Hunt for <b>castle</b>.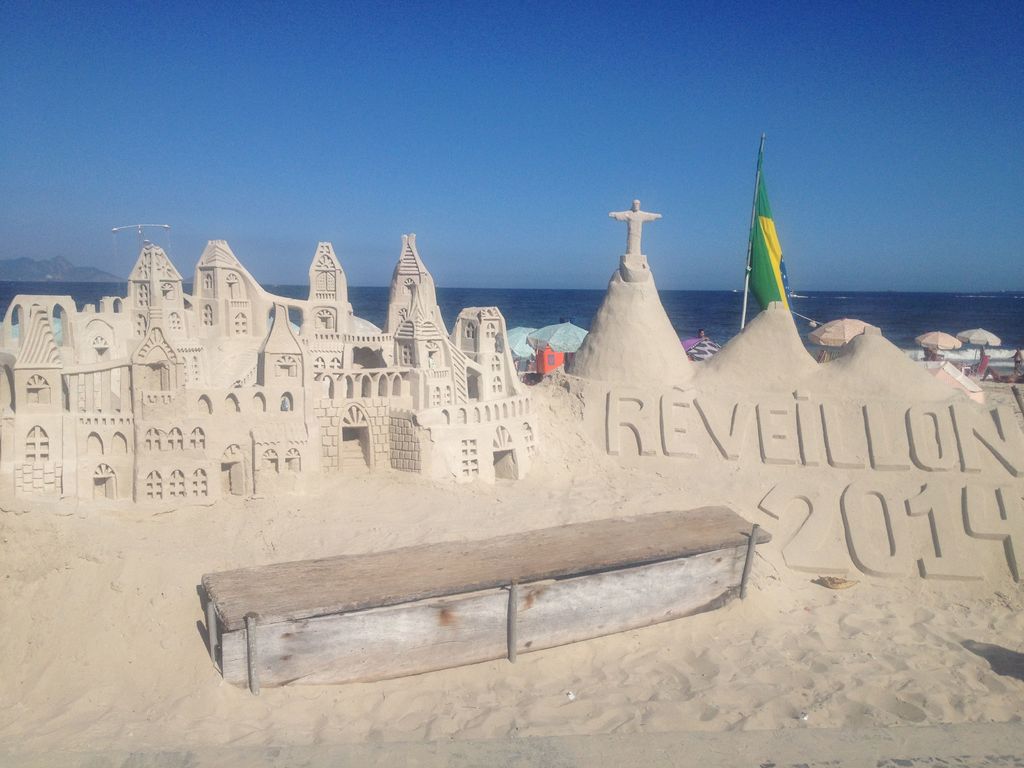
Hunted down at locate(0, 134, 986, 653).
